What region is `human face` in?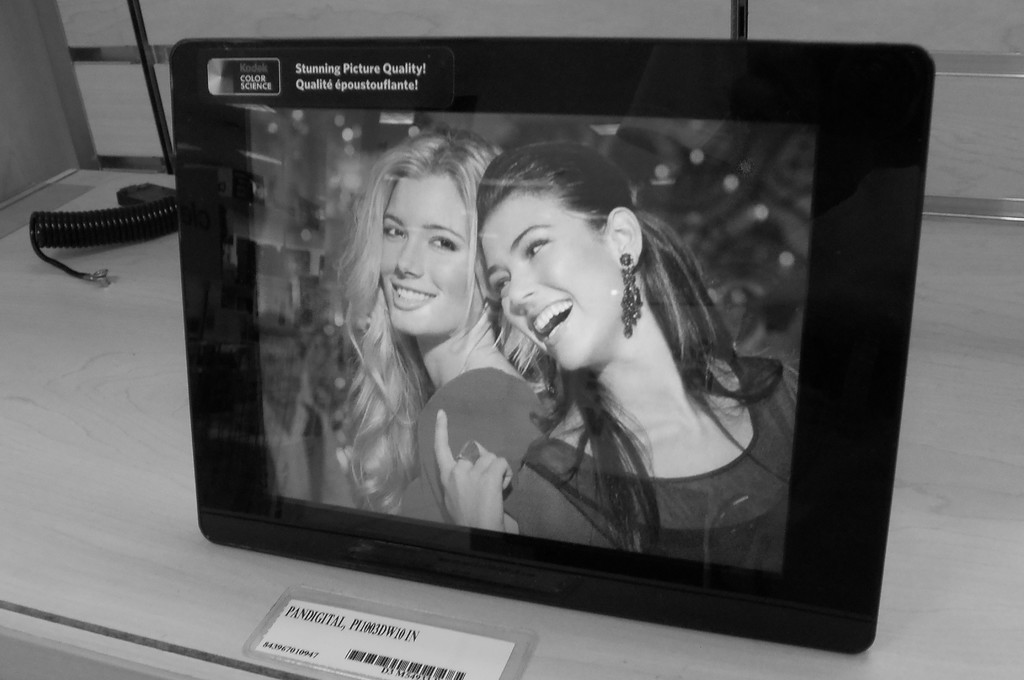
476,184,628,369.
